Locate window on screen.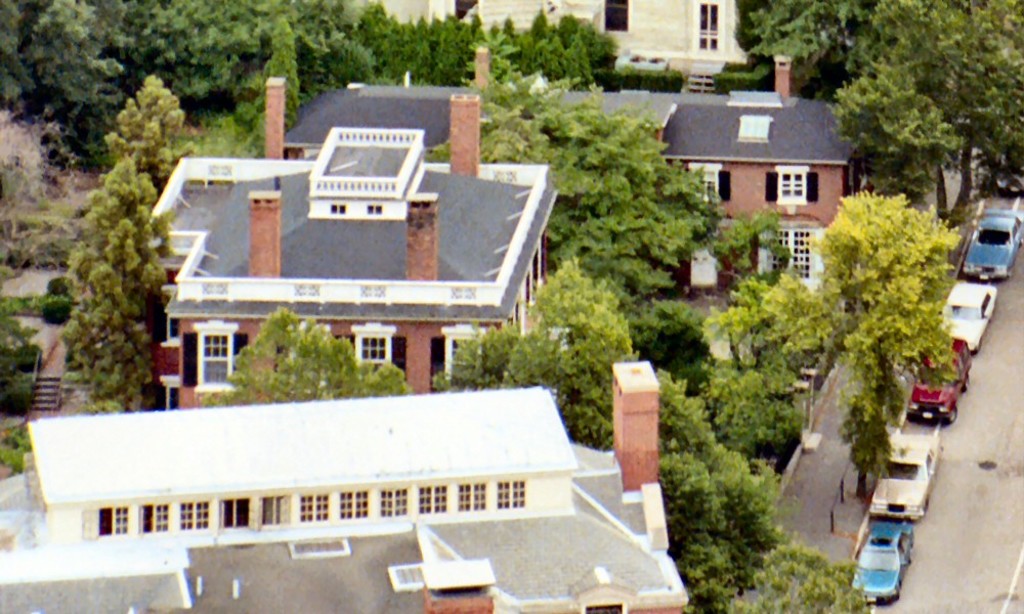
On screen at detection(221, 496, 251, 529).
